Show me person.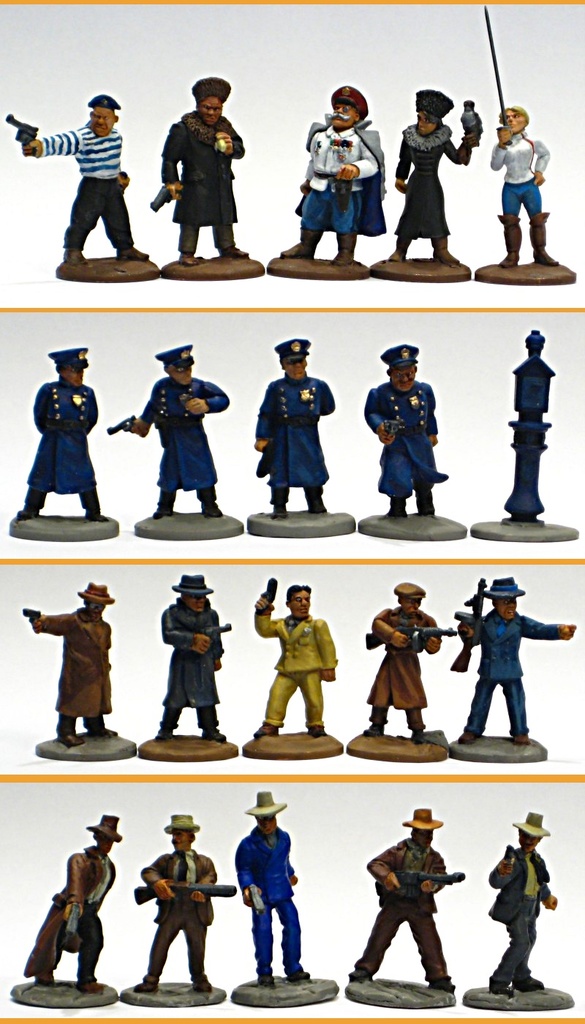
person is here: BBox(502, 107, 551, 266).
